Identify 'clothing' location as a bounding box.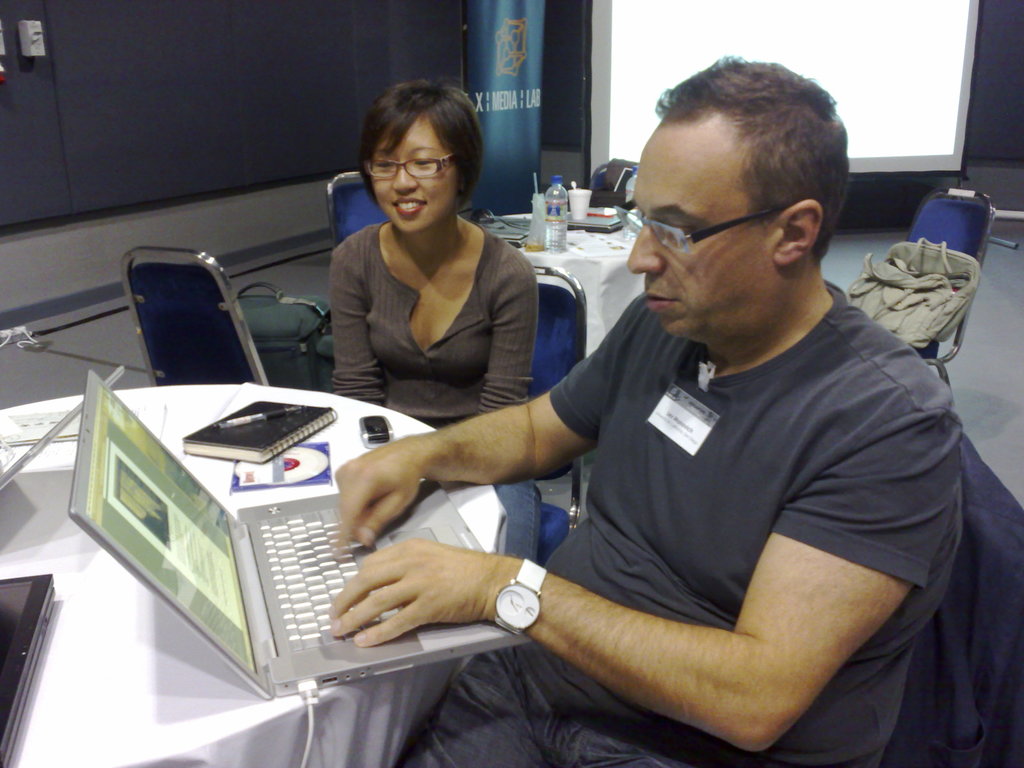
select_region(330, 218, 540, 431).
